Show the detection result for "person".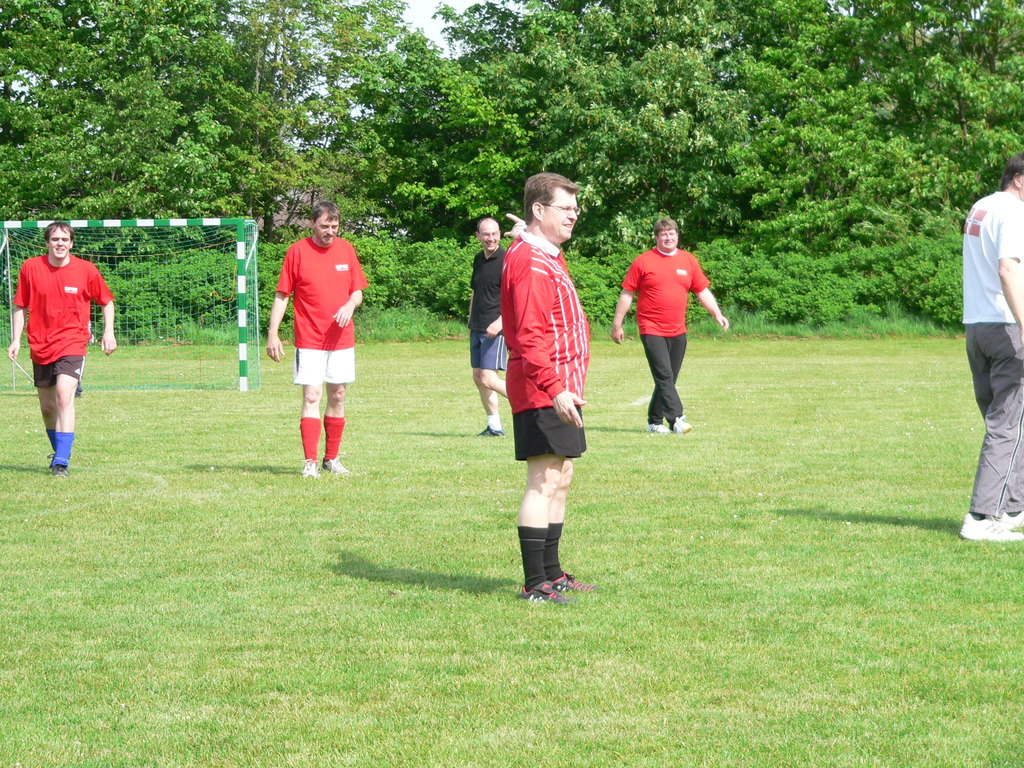
region(8, 220, 117, 471).
